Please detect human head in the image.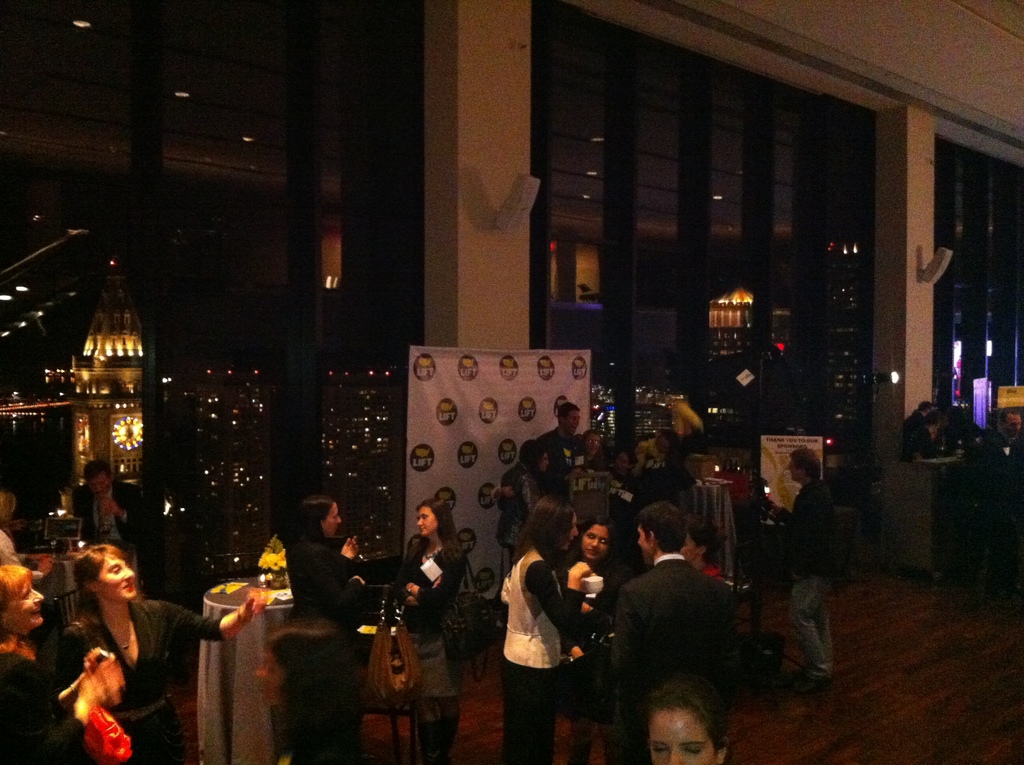
Rect(647, 704, 736, 764).
